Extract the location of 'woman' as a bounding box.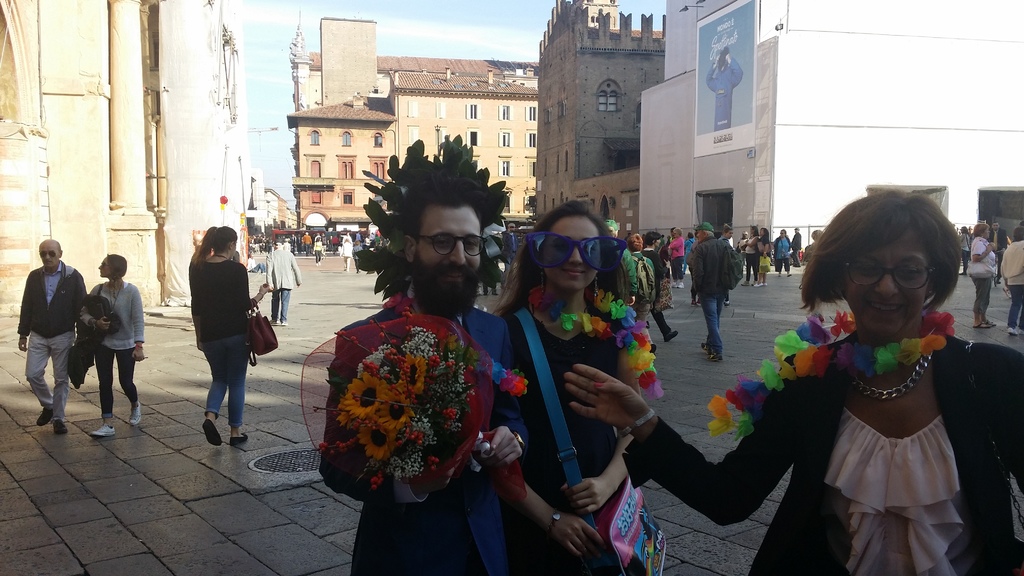
495/196/668/575.
